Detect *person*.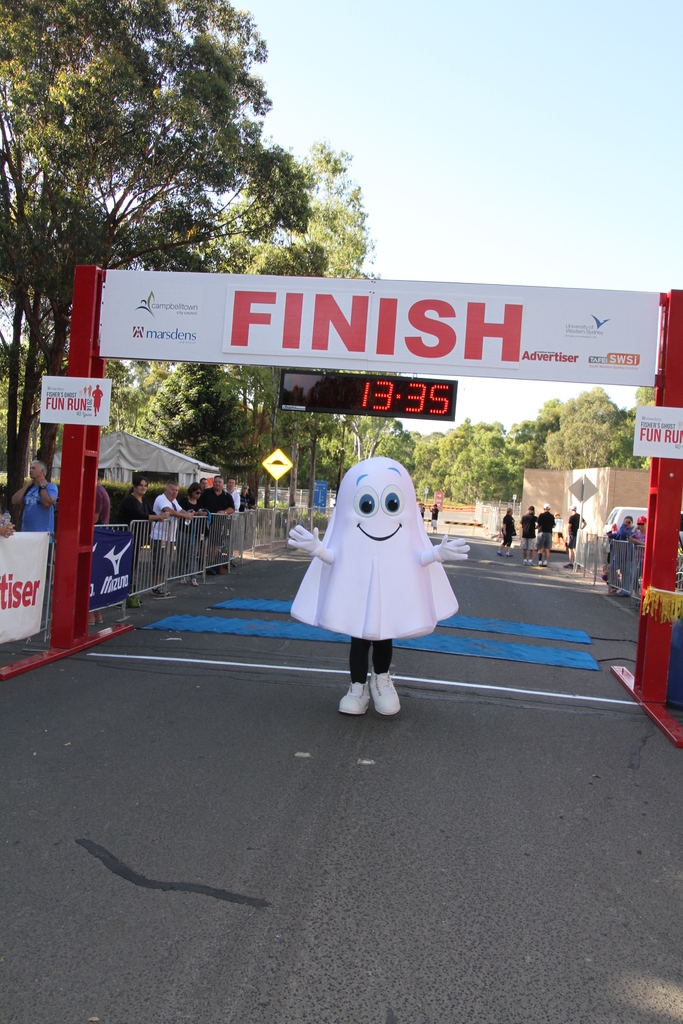
Detected at left=566, top=507, right=588, bottom=575.
